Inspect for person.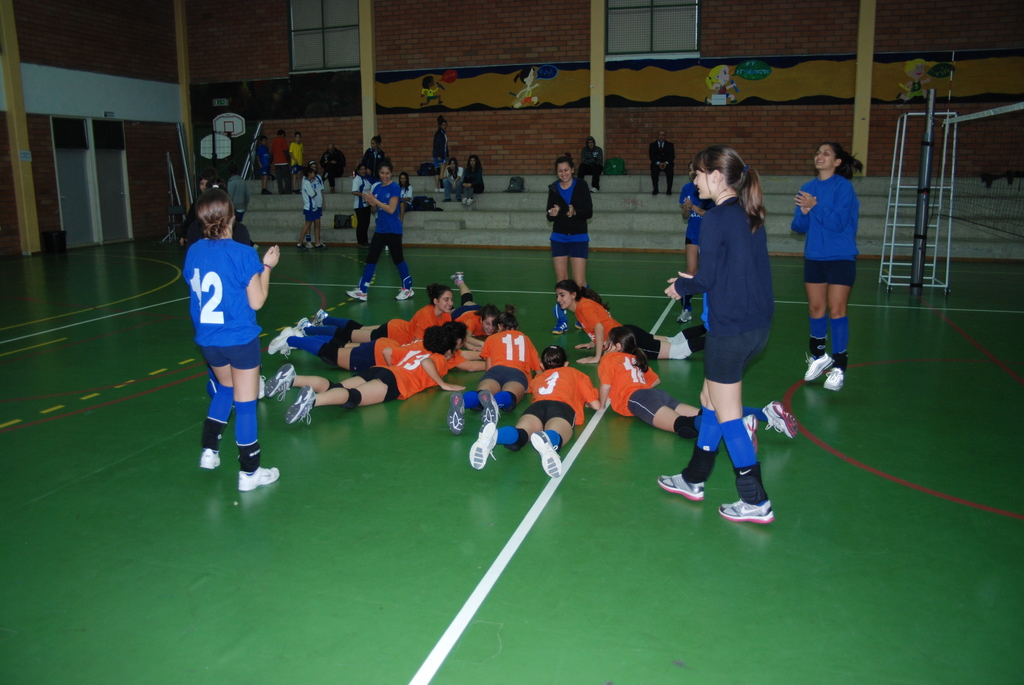
Inspection: {"left": 178, "top": 186, "right": 284, "bottom": 503}.
